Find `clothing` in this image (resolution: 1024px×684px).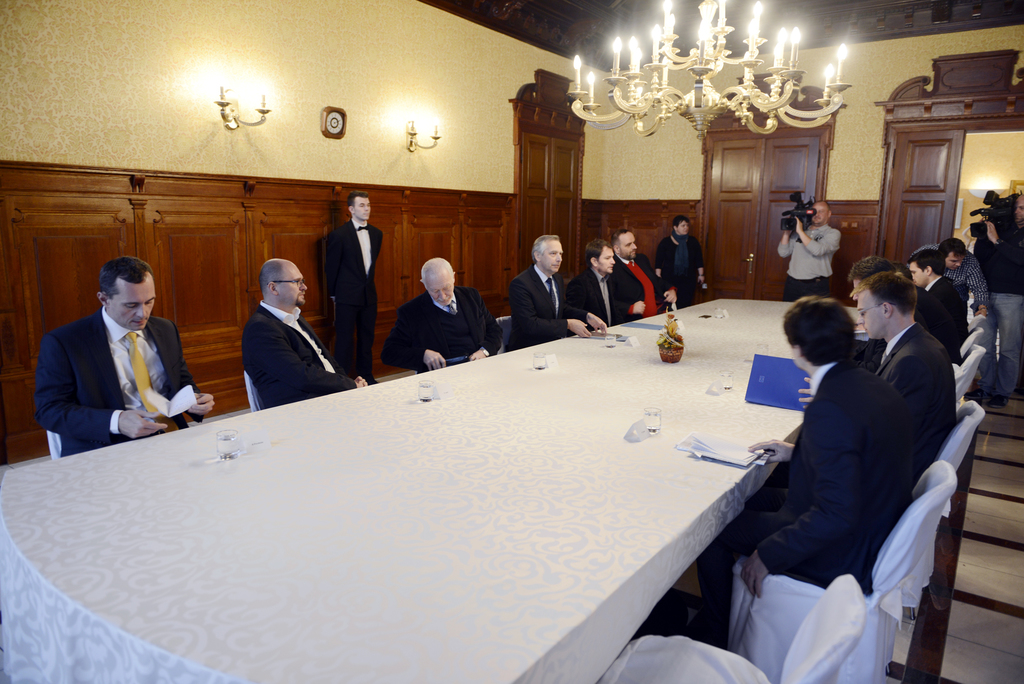
Rect(381, 277, 504, 366).
